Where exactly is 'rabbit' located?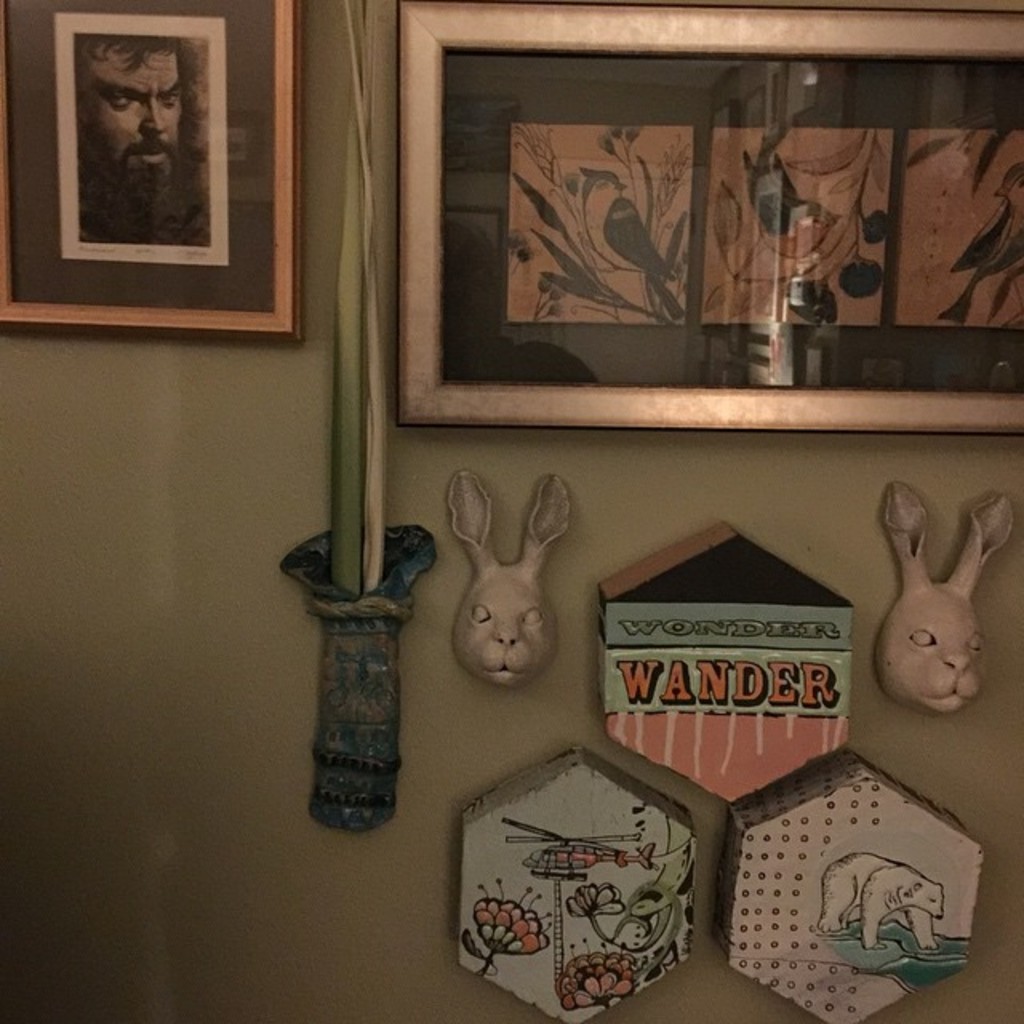
Its bounding box is Rect(862, 482, 1019, 720).
